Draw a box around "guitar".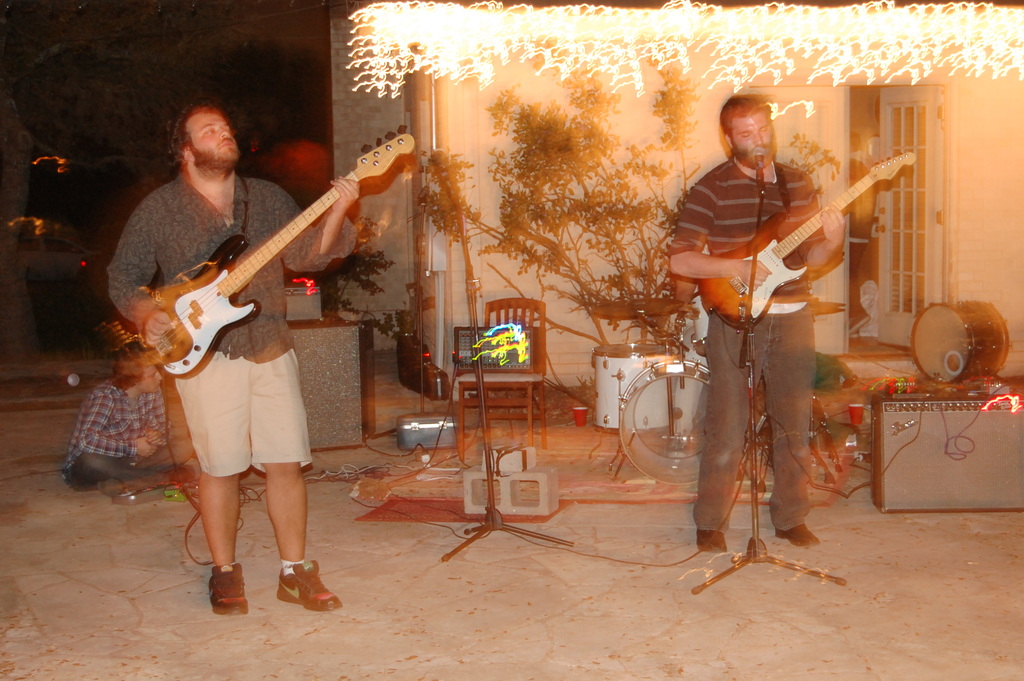
pyautogui.locateOnScreen(132, 125, 418, 390).
